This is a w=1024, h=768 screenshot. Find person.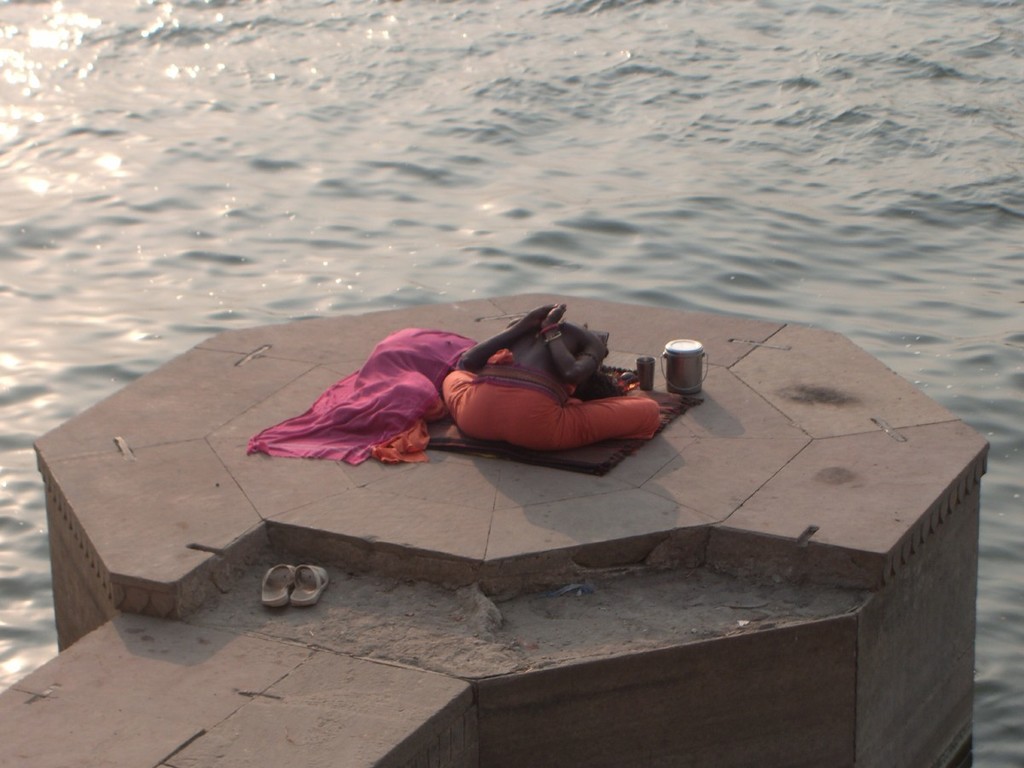
Bounding box: x1=449, y1=296, x2=675, y2=478.
